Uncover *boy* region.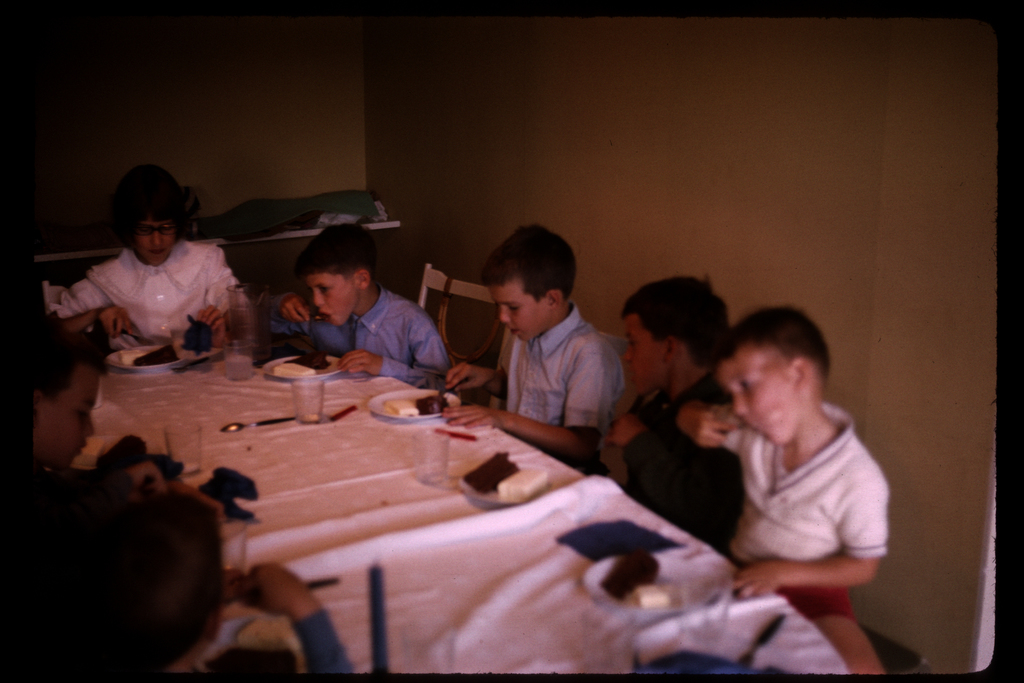
Uncovered: [x1=264, y1=220, x2=453, y2=389].
